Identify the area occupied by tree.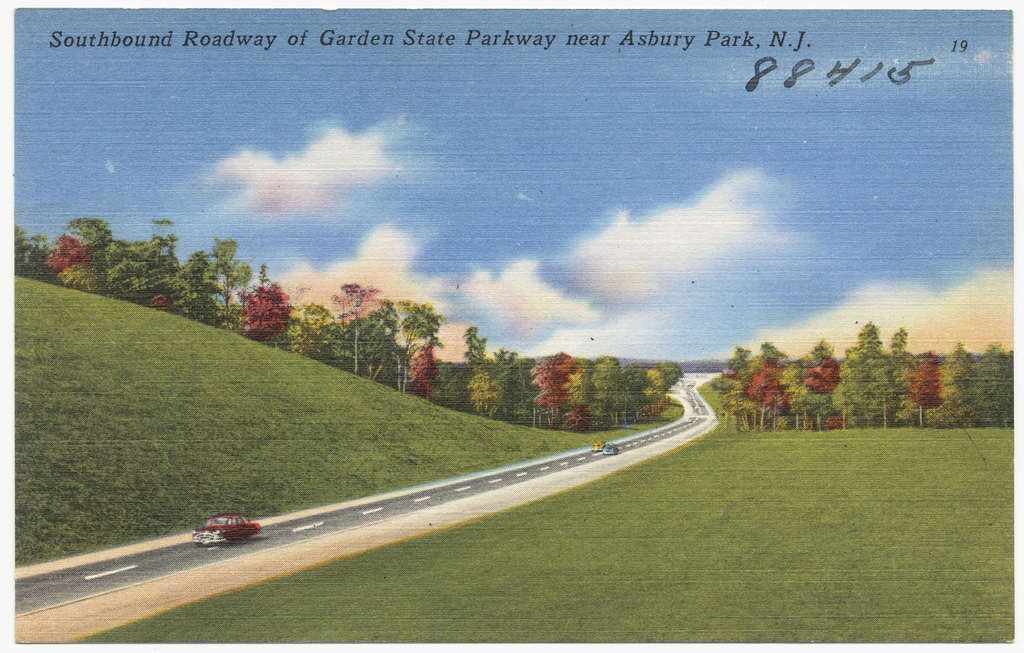
Area: <box>462,329,507,418</box>.
